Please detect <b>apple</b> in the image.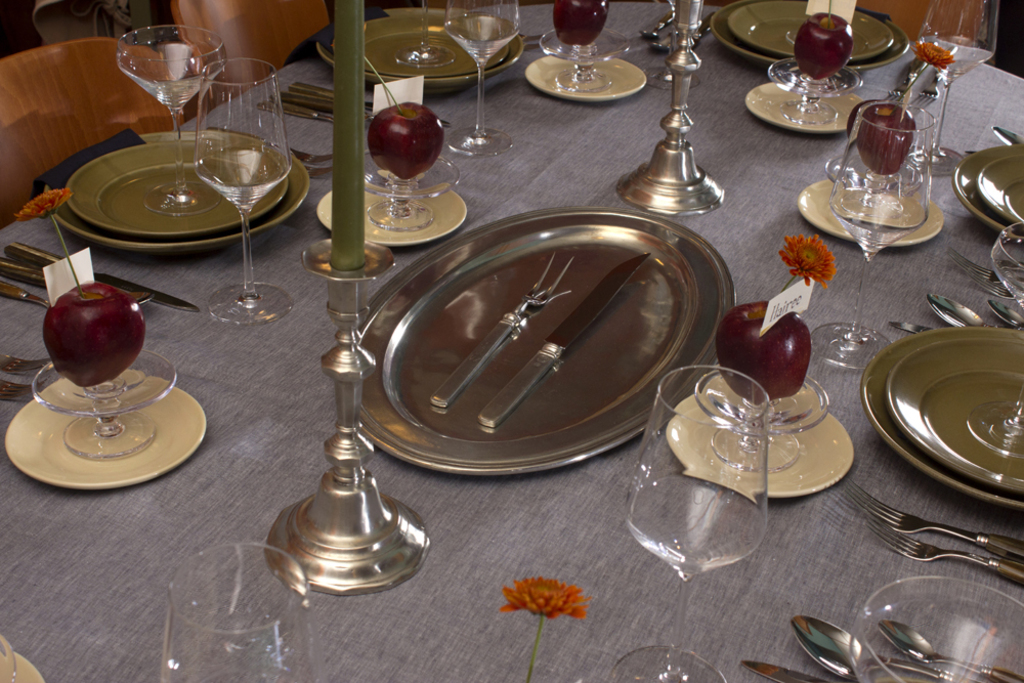
box=[855, 104, 920, 172].
